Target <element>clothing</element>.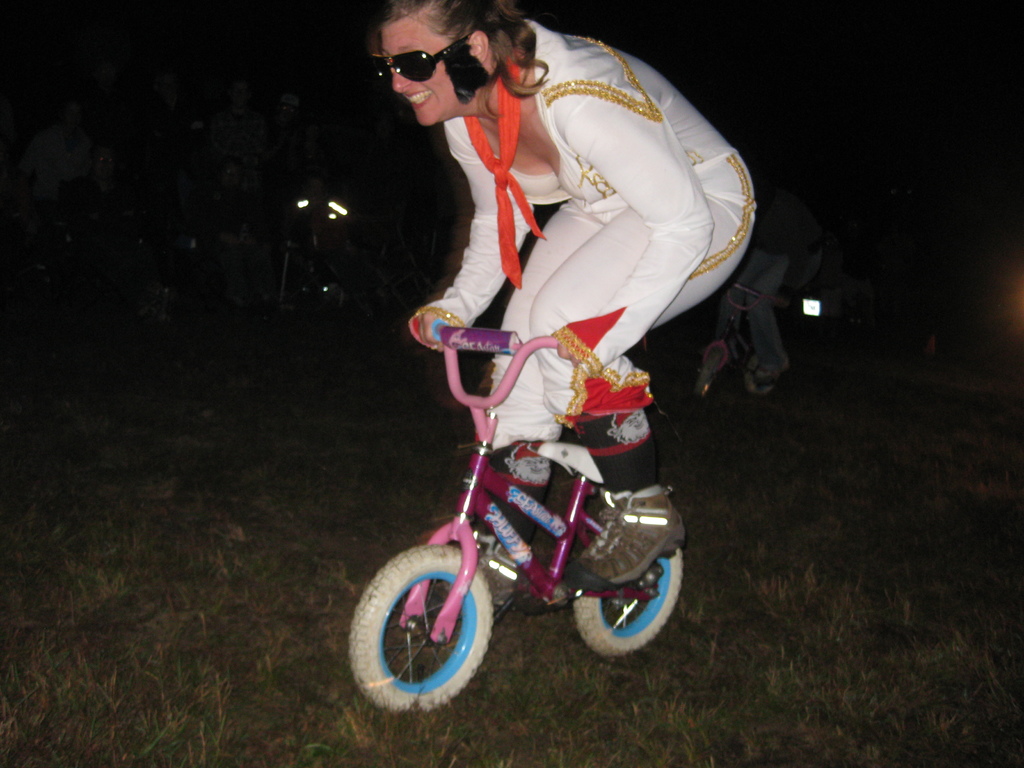
Target region: pyautogui.locateOnScreen(425, 4, 802, 490).
